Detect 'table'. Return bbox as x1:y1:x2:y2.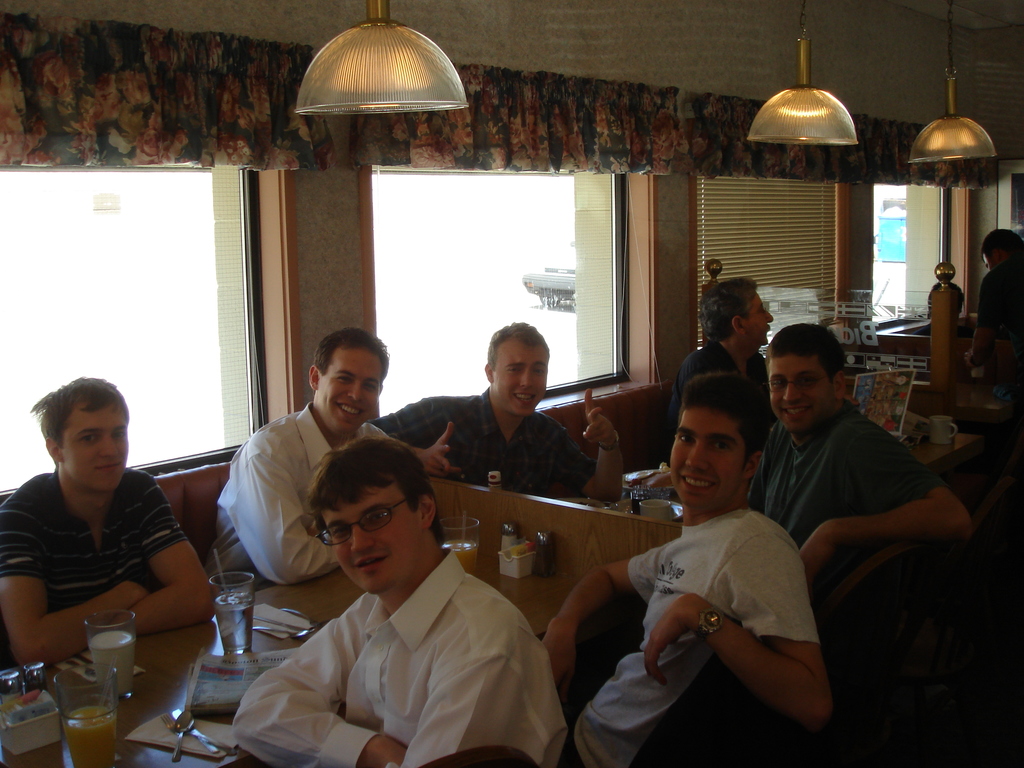
584:426:978:528.
